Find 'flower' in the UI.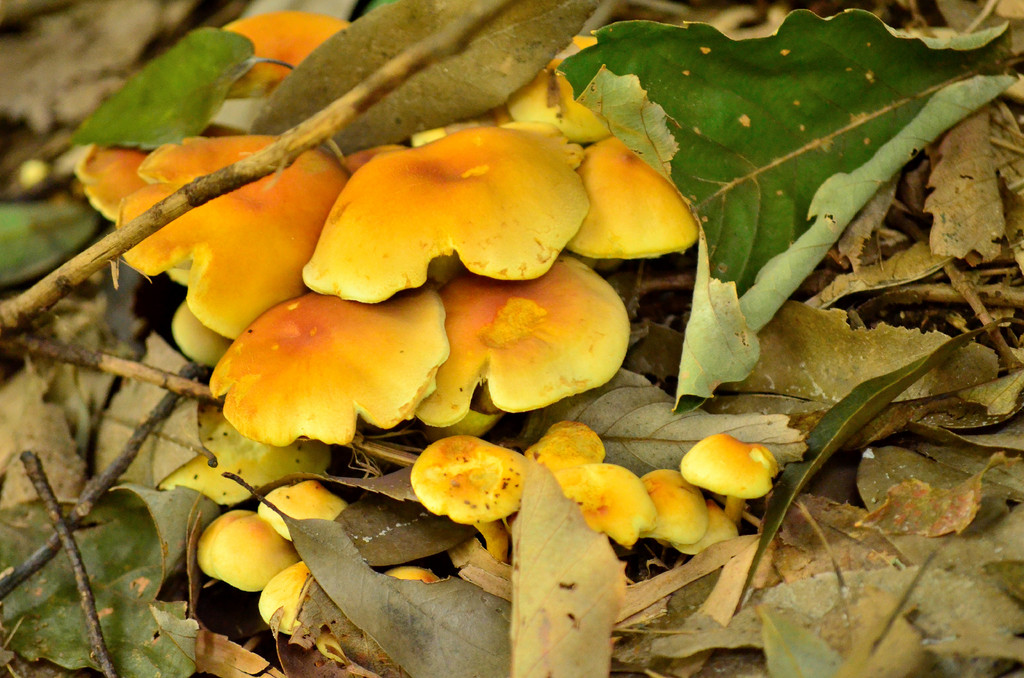
UI element at [669, 430, 783, 498].
